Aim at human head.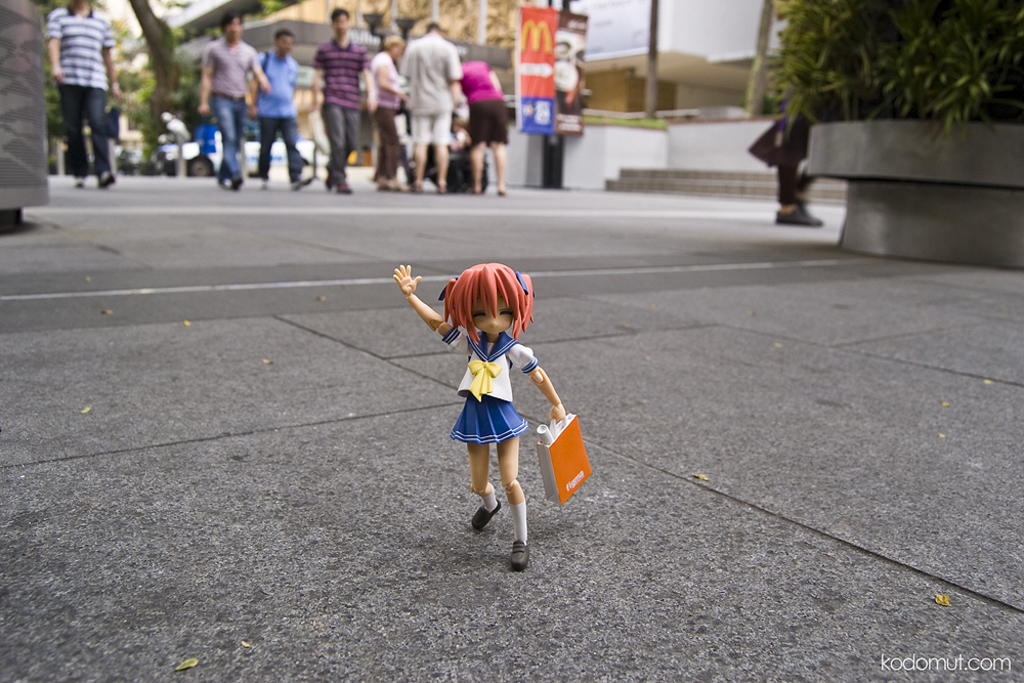
Aimed at (left=434, top=260, right=540, bottom=347).
